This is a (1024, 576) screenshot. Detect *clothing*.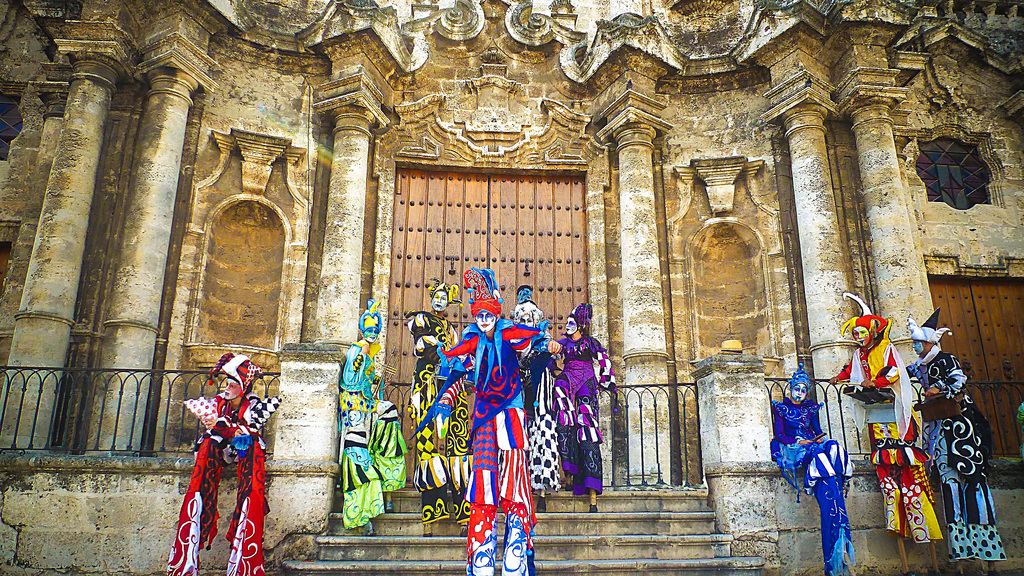
[x1=766, y1=388, x2=854, y2=574].
